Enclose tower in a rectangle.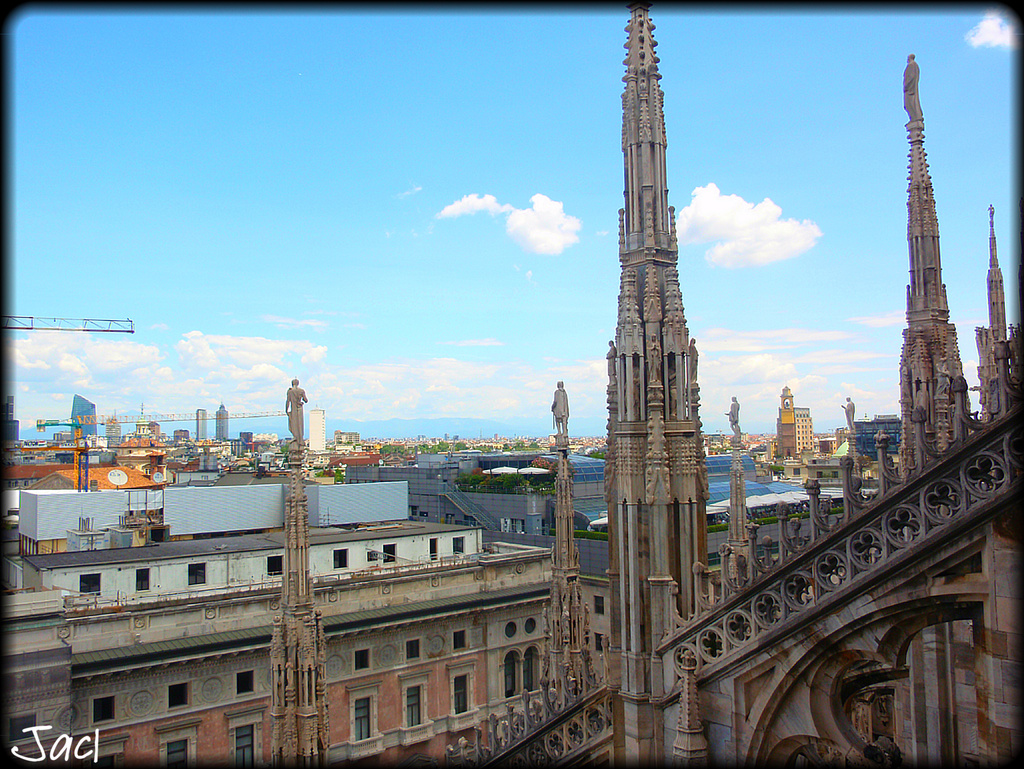
detection(257, 378, 331, 768).
